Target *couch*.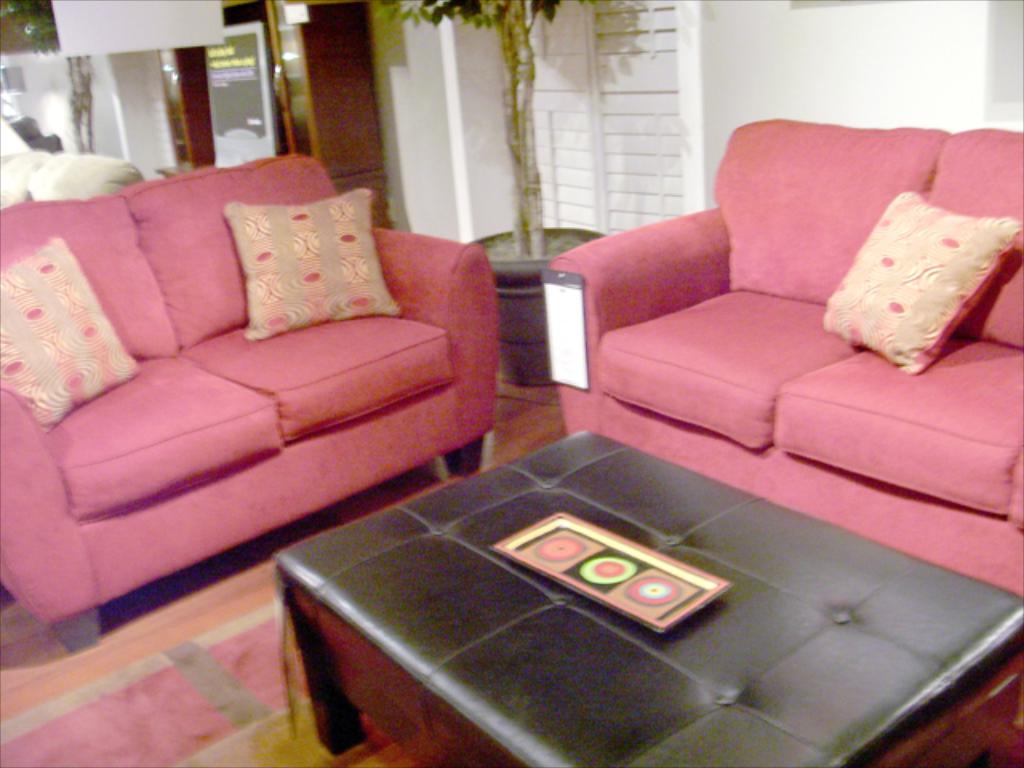
Target region: 0:144:502:653.
